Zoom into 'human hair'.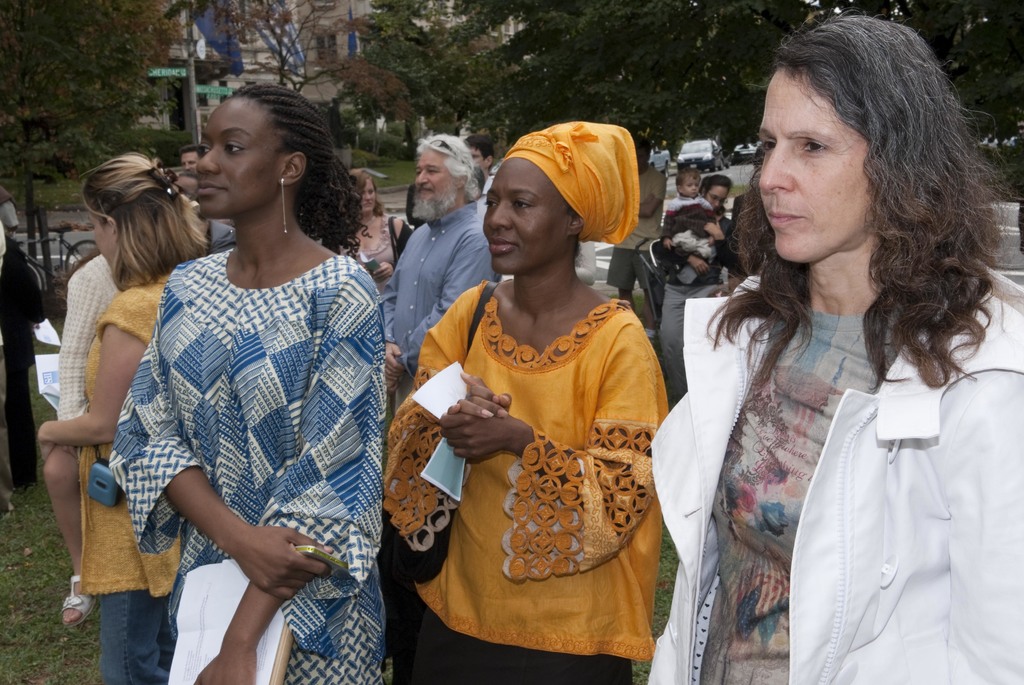
Zoom target: left=633, top=133, right=651, bottom=163.
